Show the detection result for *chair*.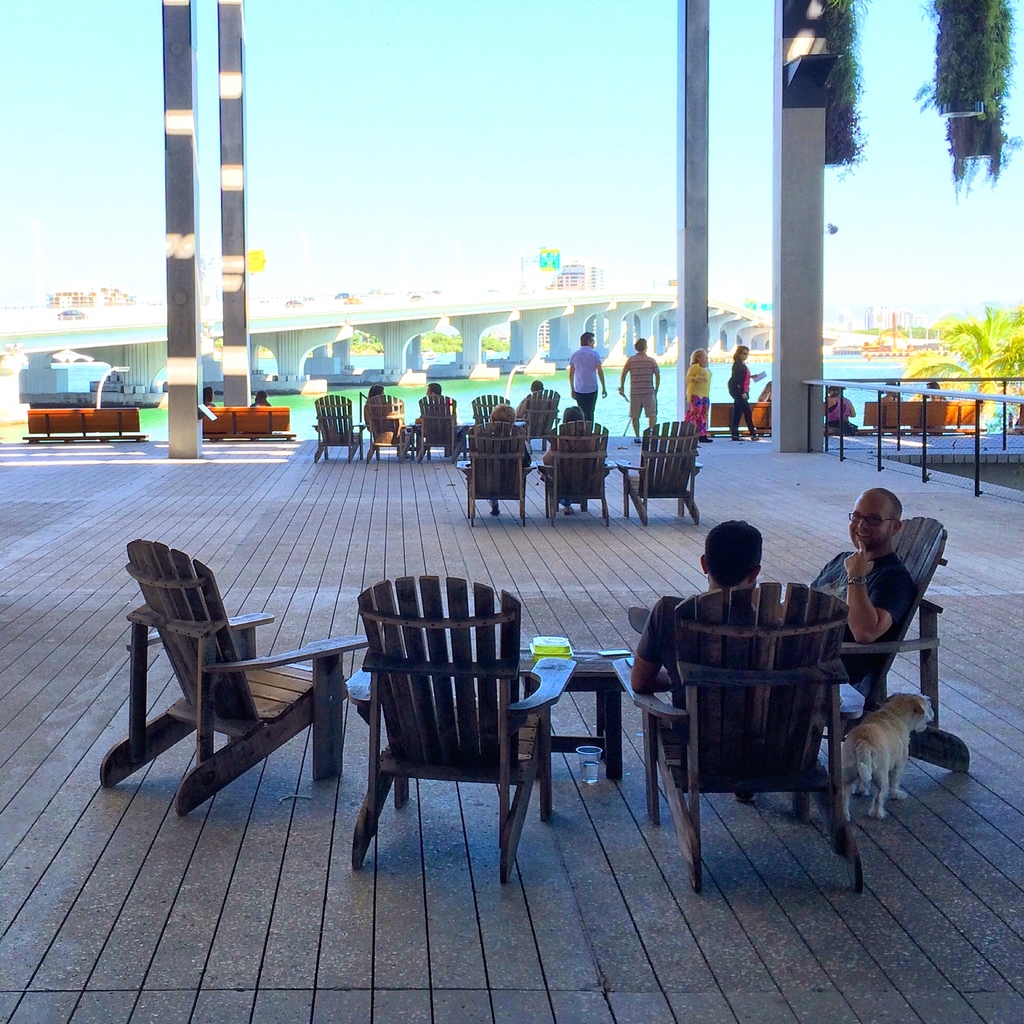
box=[730, 511, 941, 800].
